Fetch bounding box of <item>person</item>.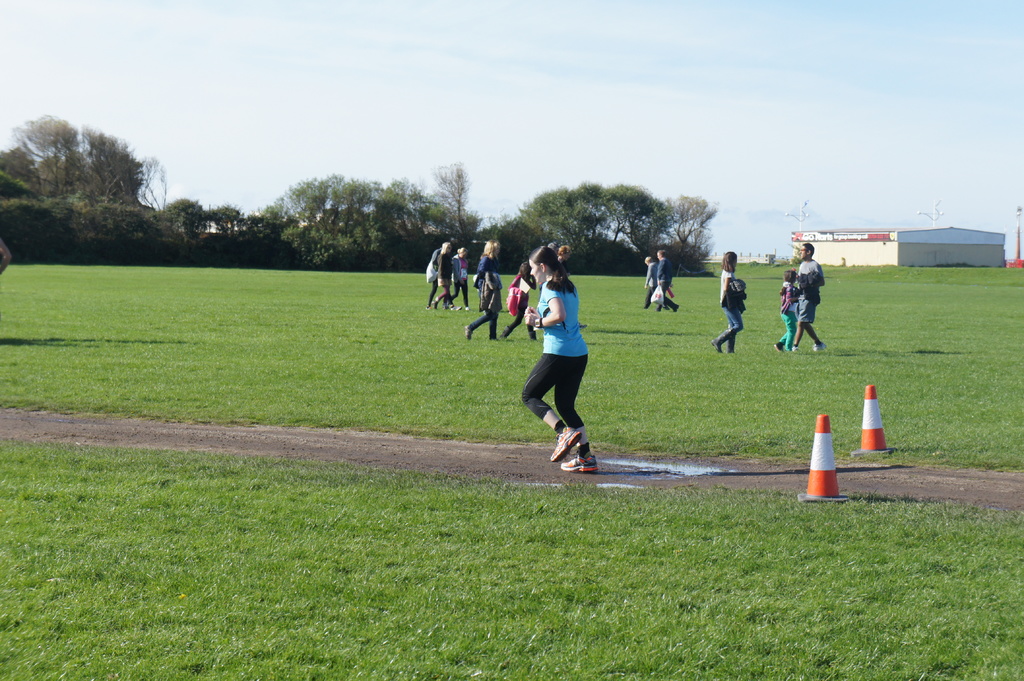
Bbox: bbox(789, 243, 828, 352).
